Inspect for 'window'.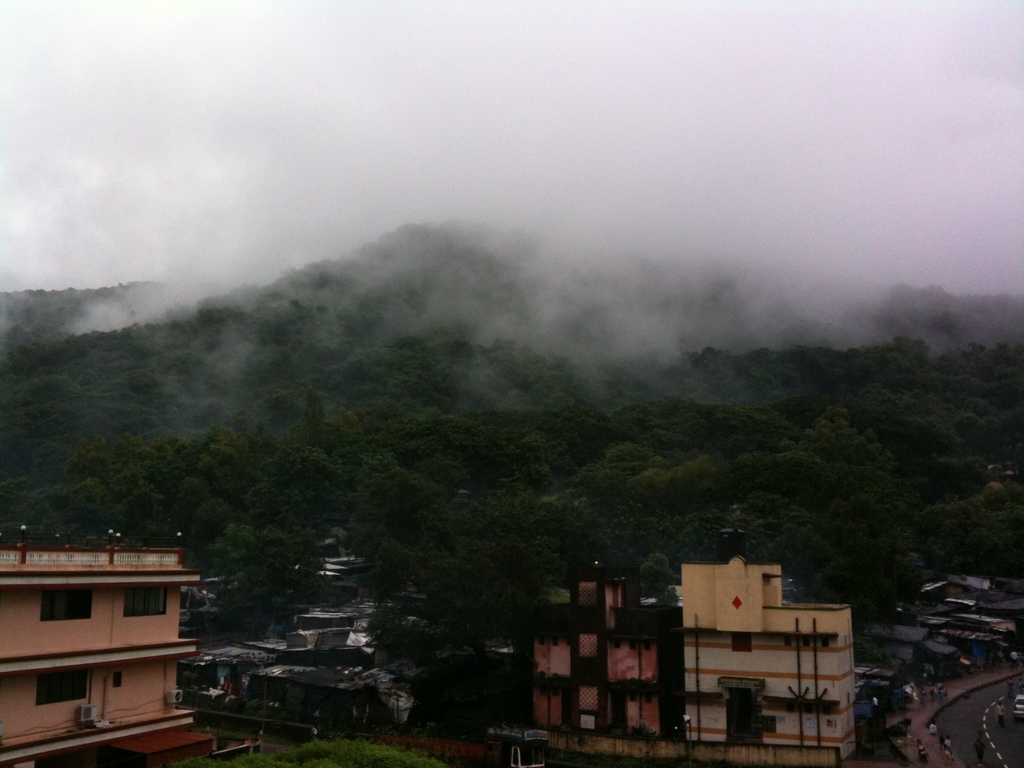
Inspection: [x1=644, y1=692, x2=652, y2=706].
